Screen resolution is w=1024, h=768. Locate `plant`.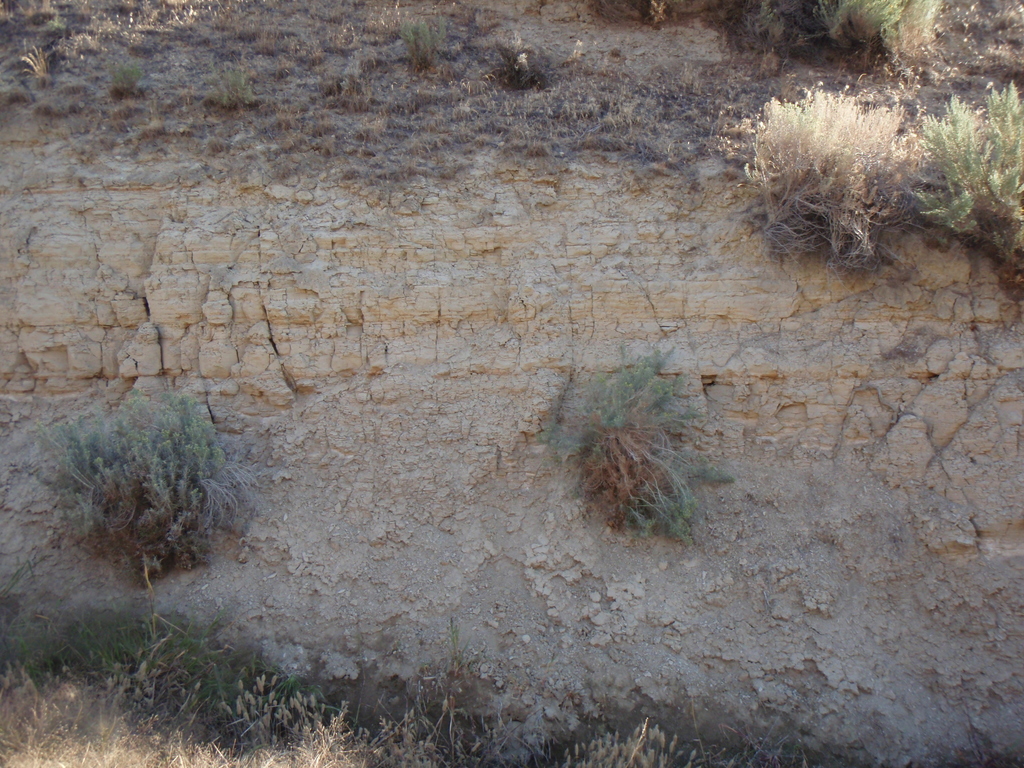
[x1=752, y1=0, x2=945, y2=54].
